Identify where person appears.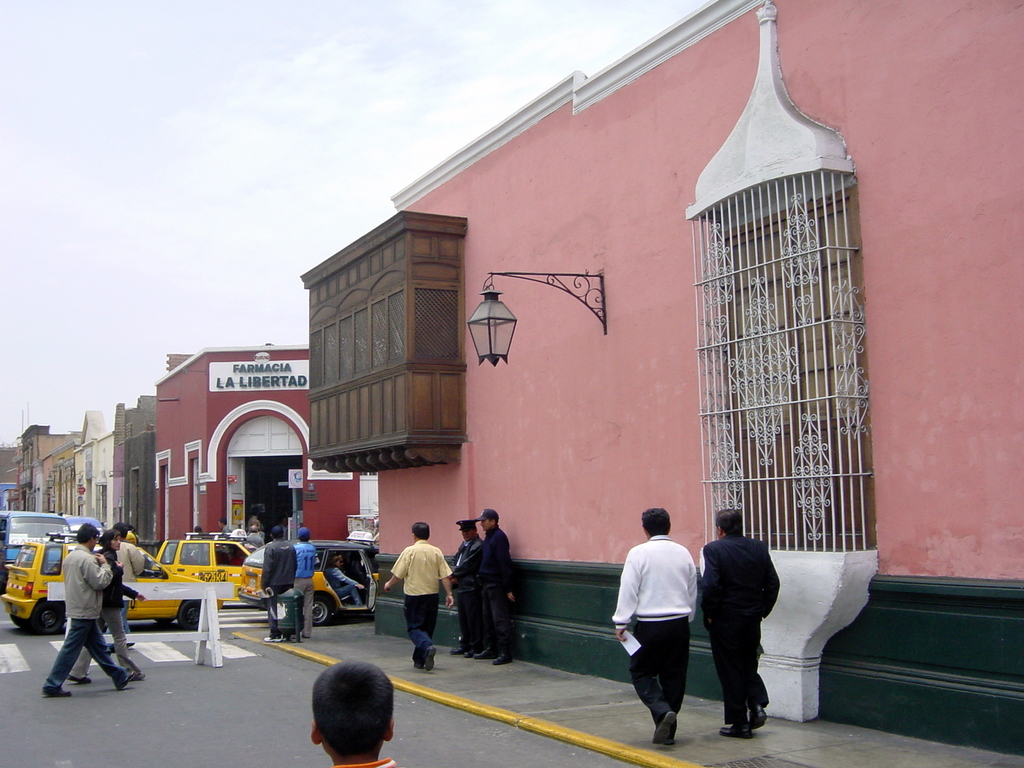
Appears at box=[612, 507, 700, 749].
